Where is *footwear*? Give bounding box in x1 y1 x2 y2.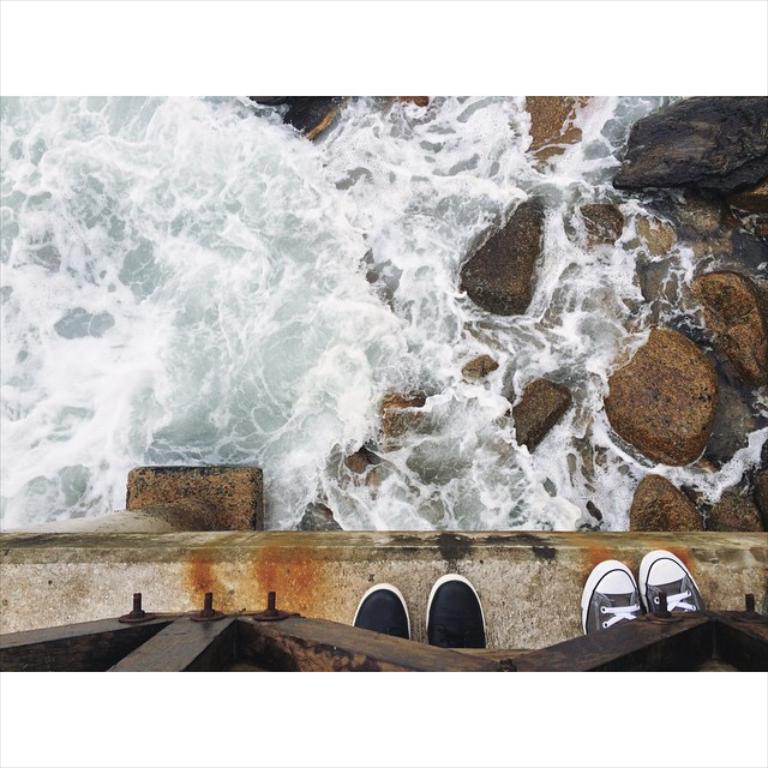
581 560 652 637.
